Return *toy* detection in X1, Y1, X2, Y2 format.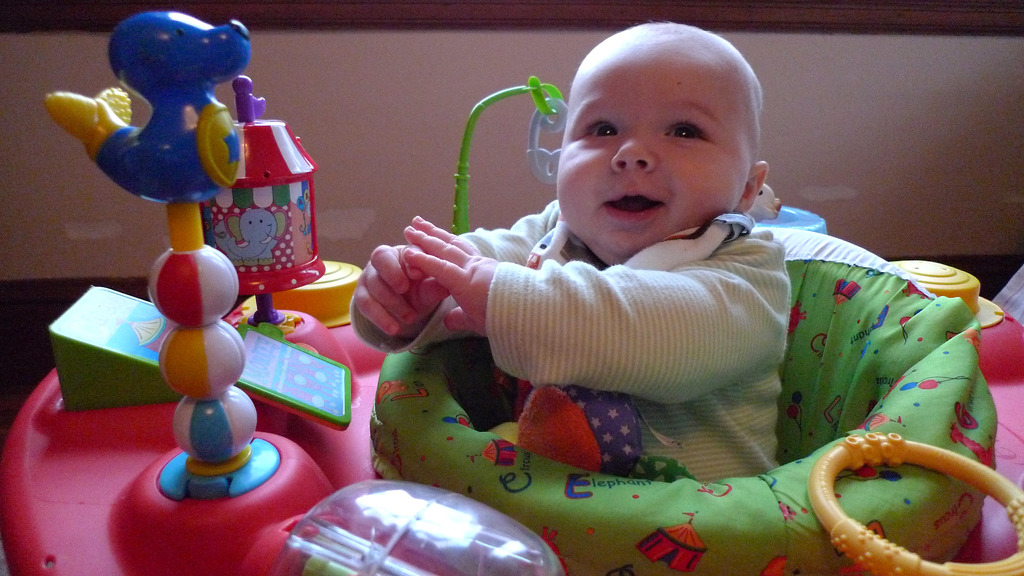
202, 88, 317, 326.
